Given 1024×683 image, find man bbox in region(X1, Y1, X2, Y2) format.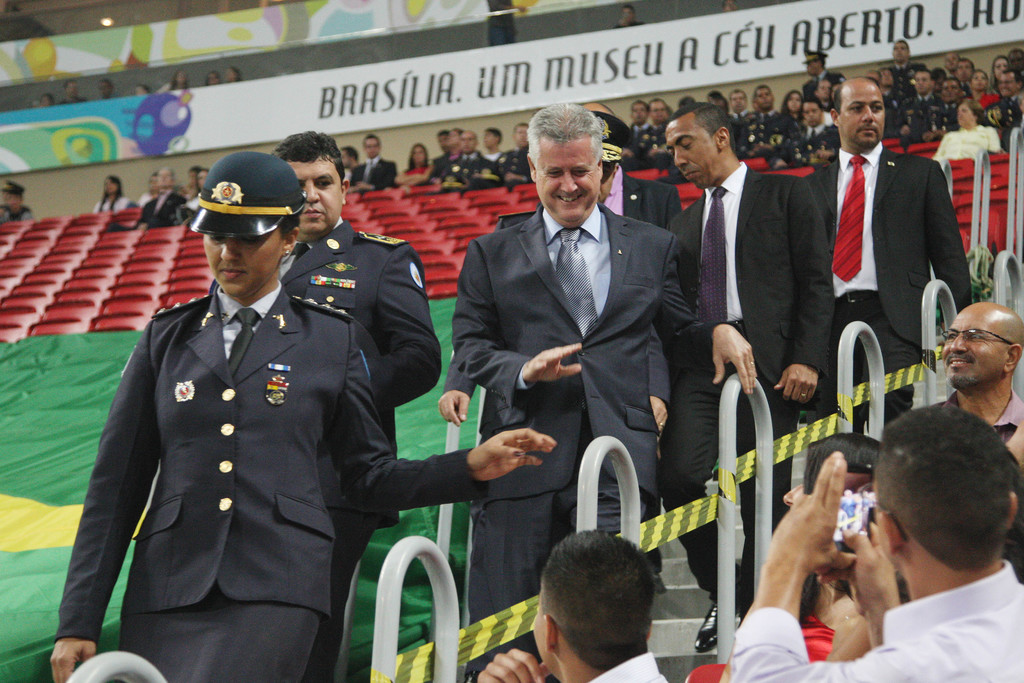
region(671, 104, 838, 656).
